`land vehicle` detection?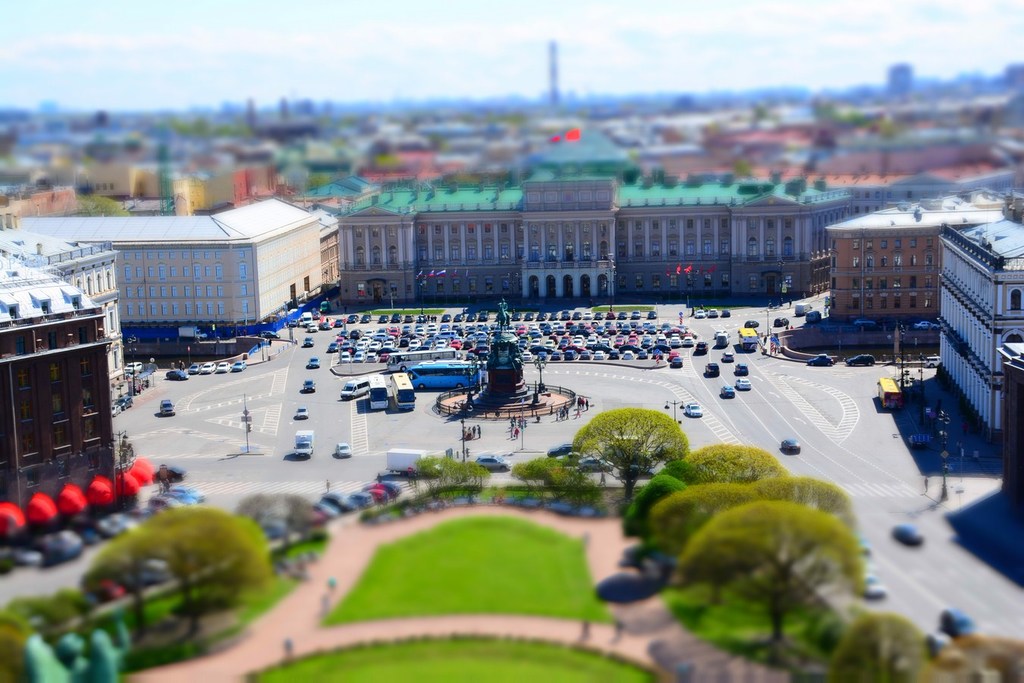
Rect(262, 334, 278, 338)
